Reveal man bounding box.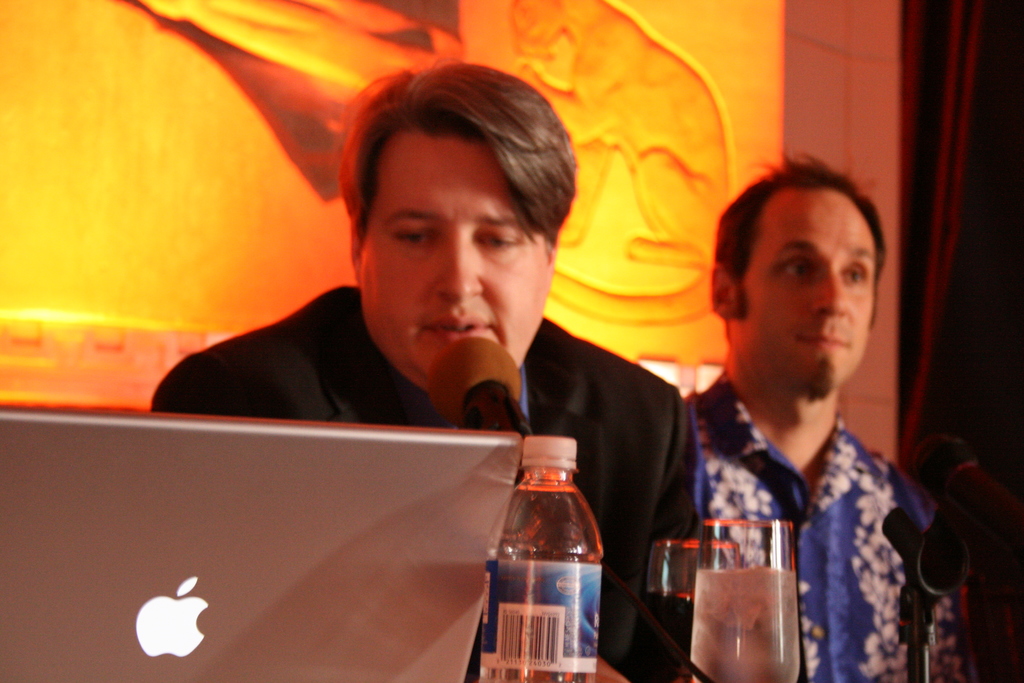
Revealed: 154:54:696:682.
